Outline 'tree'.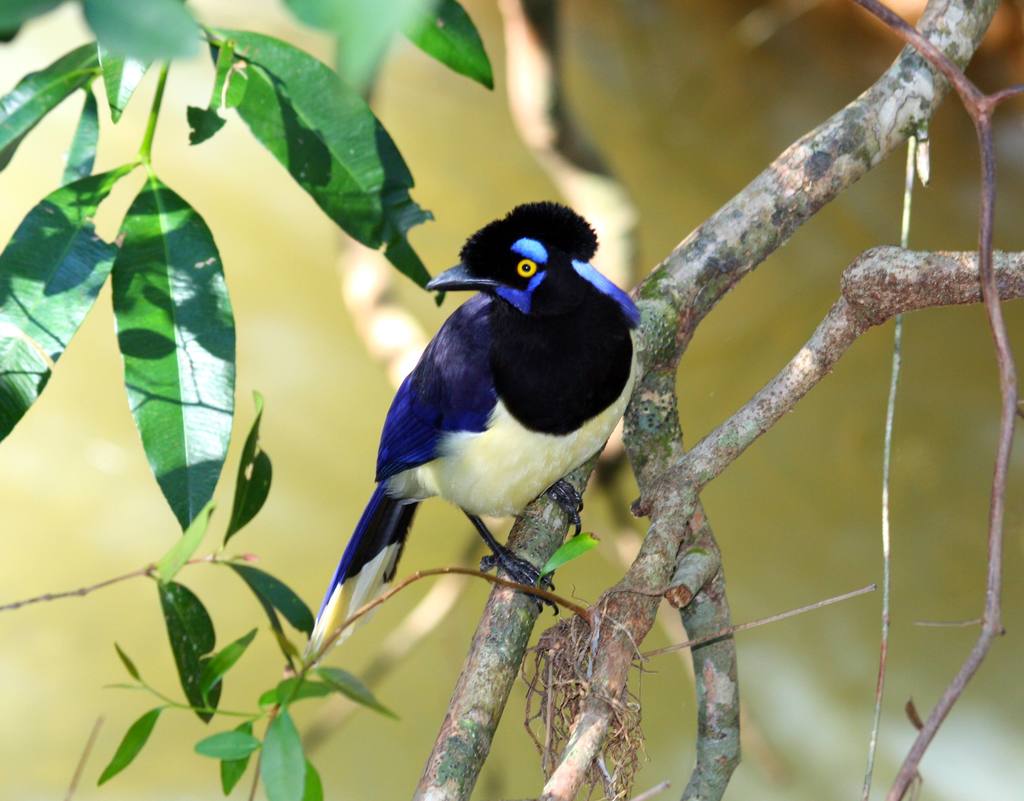
Outline: [0, 0, 1023, 800].
